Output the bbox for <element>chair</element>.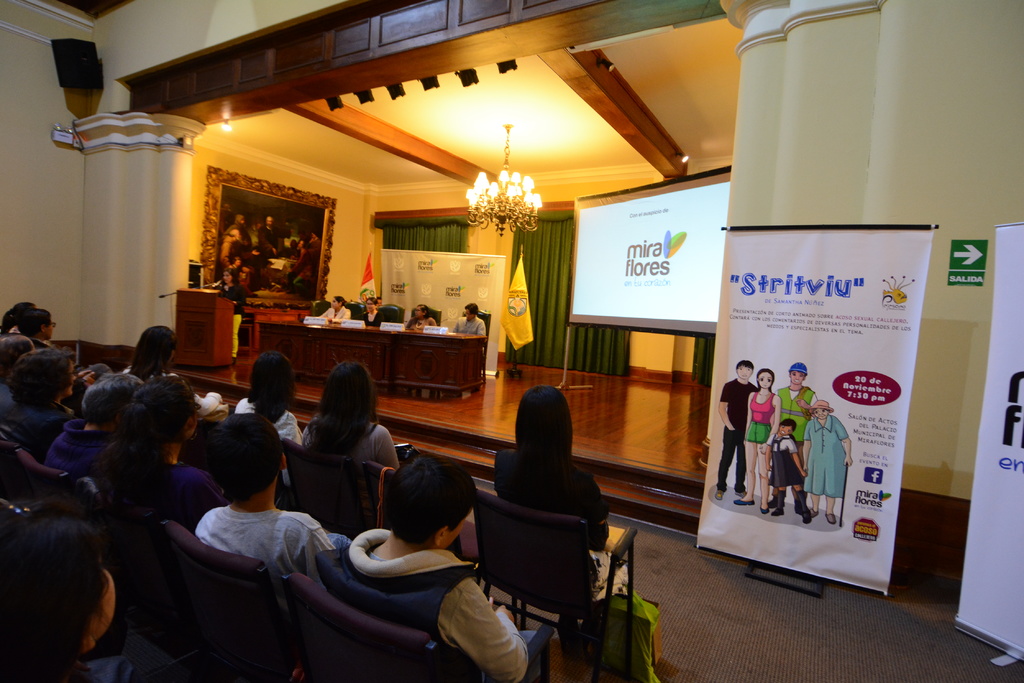
276 440 358 542.
